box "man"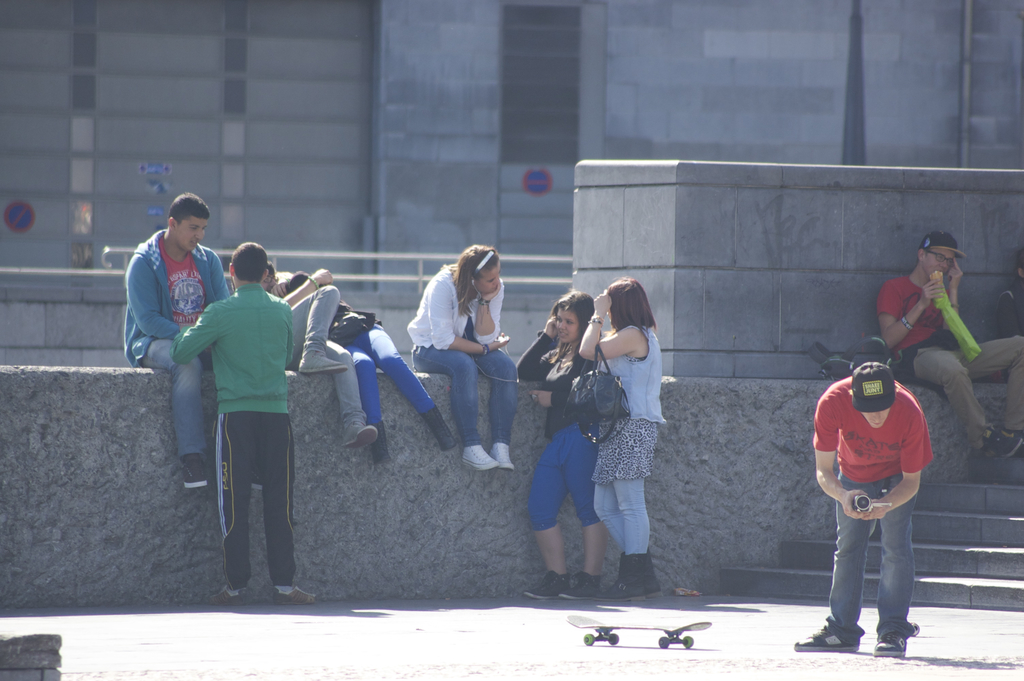
794 359 932 652
